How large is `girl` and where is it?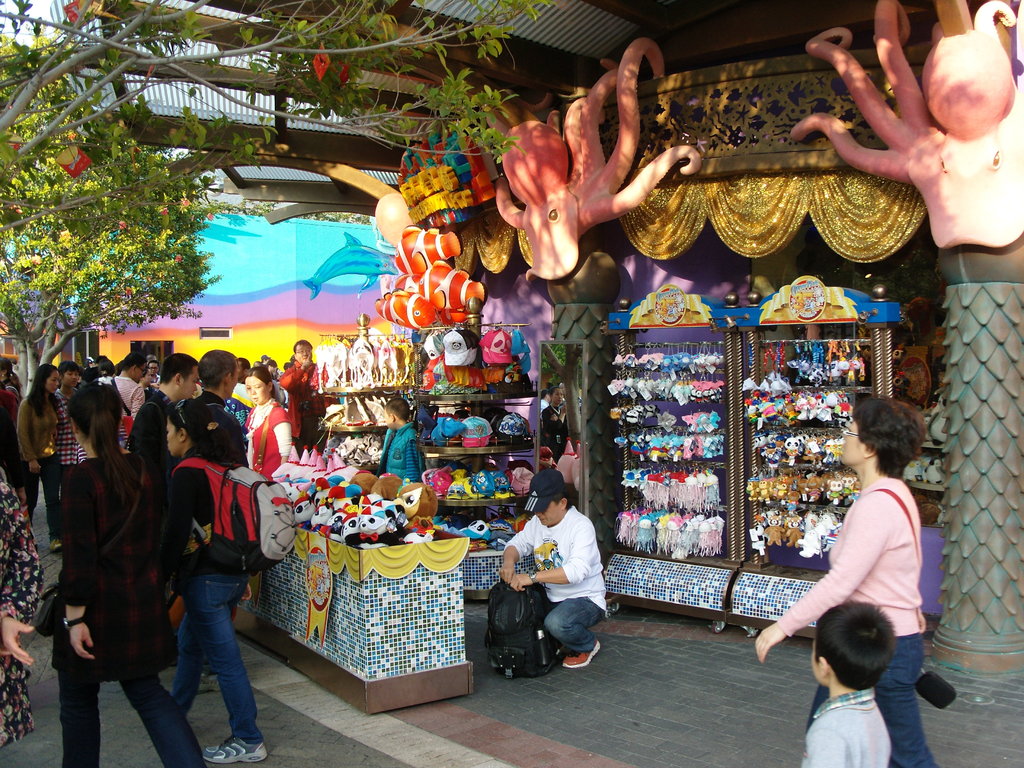
Bounding box: 167 389 264 767.
